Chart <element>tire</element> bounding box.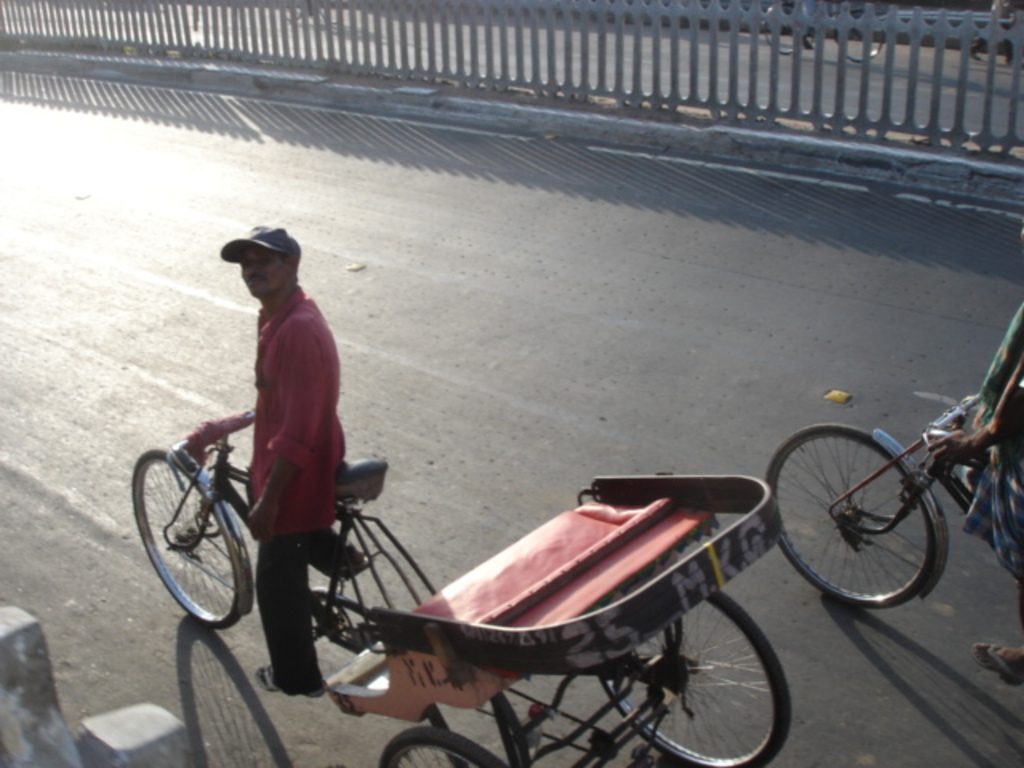
Charted: l=763, t=422, r=941, b=602.
